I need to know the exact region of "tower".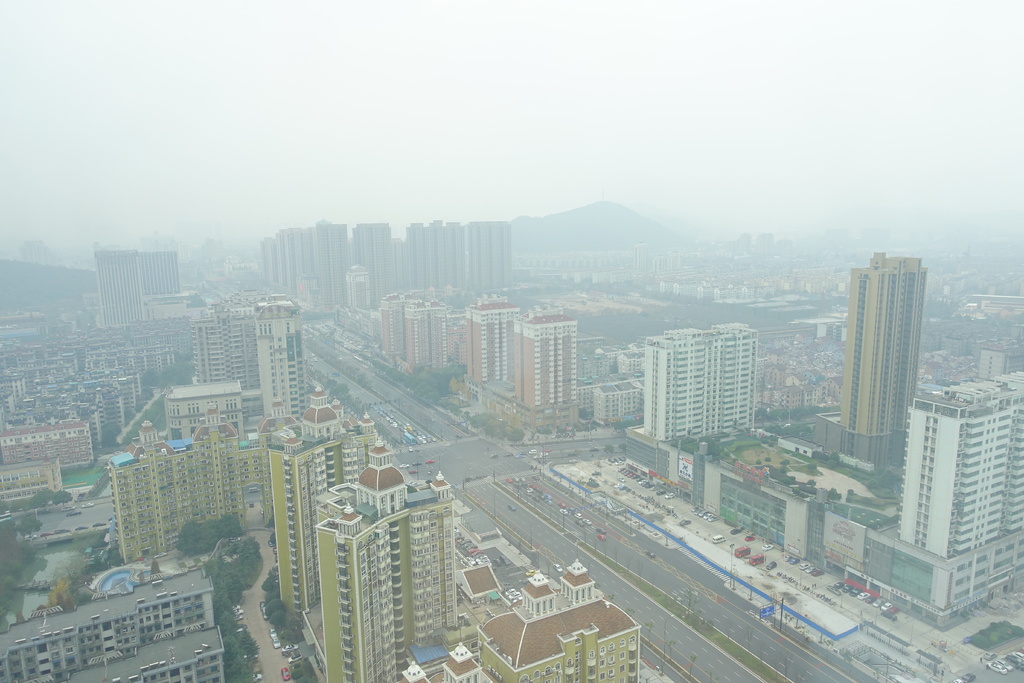
Region: 515, 317, 581, 415.
